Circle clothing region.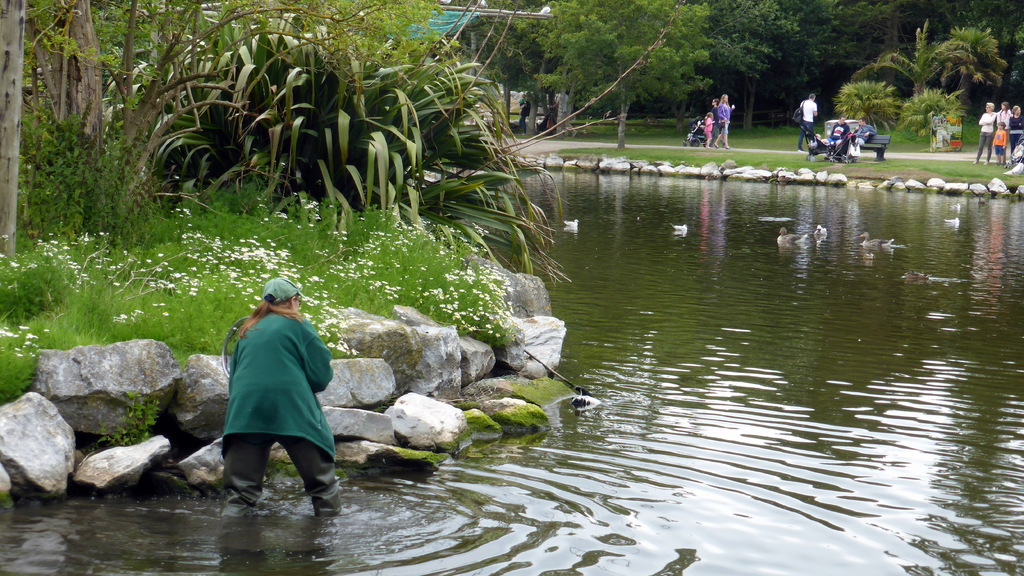
Region: left=989, top=105, right=1012, bottom=131.
